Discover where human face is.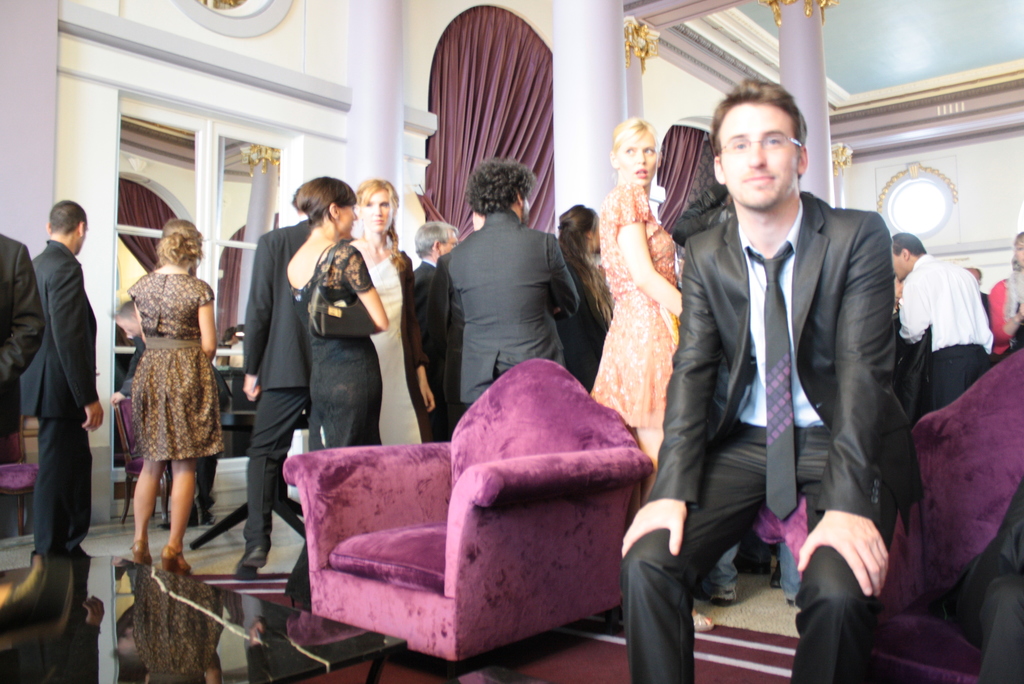
Discovered at (721,101,797,216).
